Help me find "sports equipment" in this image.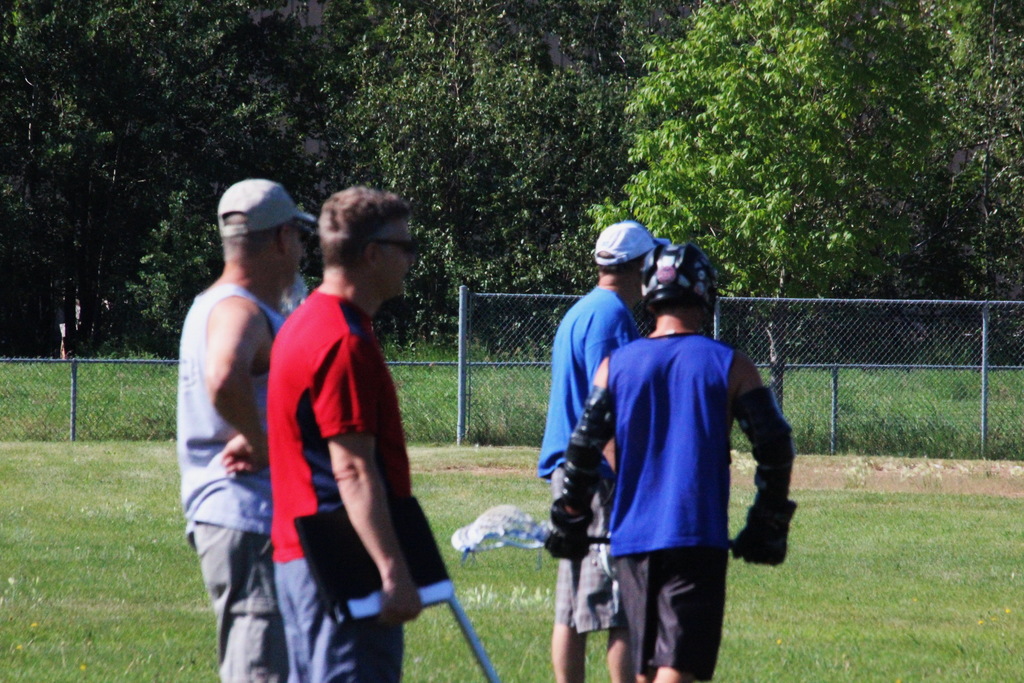
Found it: x1=540, y1=505, x2=593, y2=566.
